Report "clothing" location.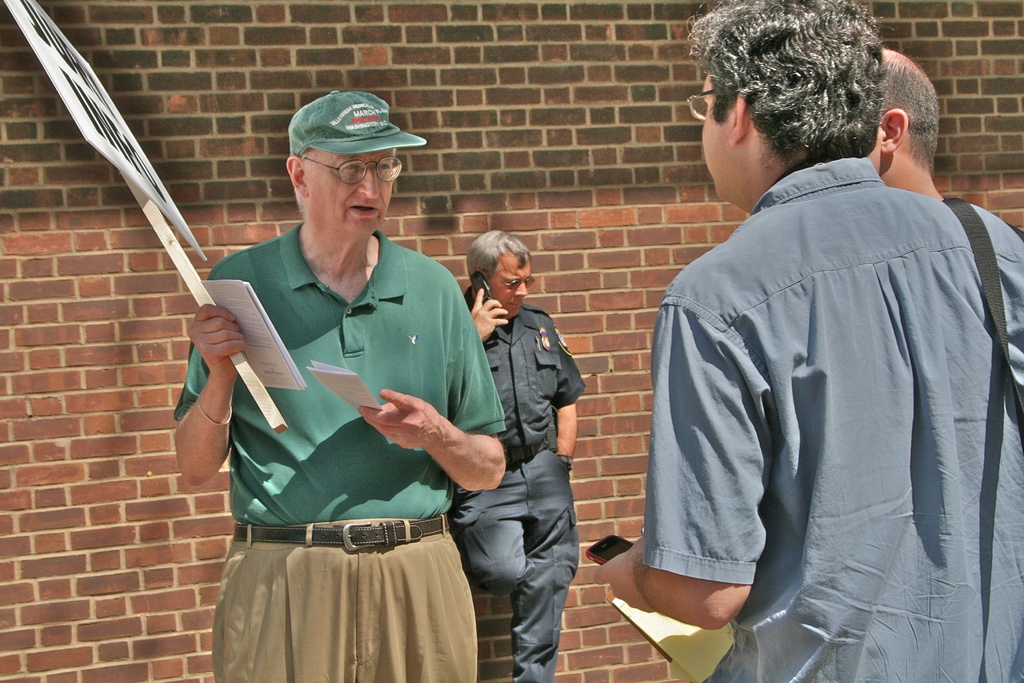
Report: 455,286,589,682.
